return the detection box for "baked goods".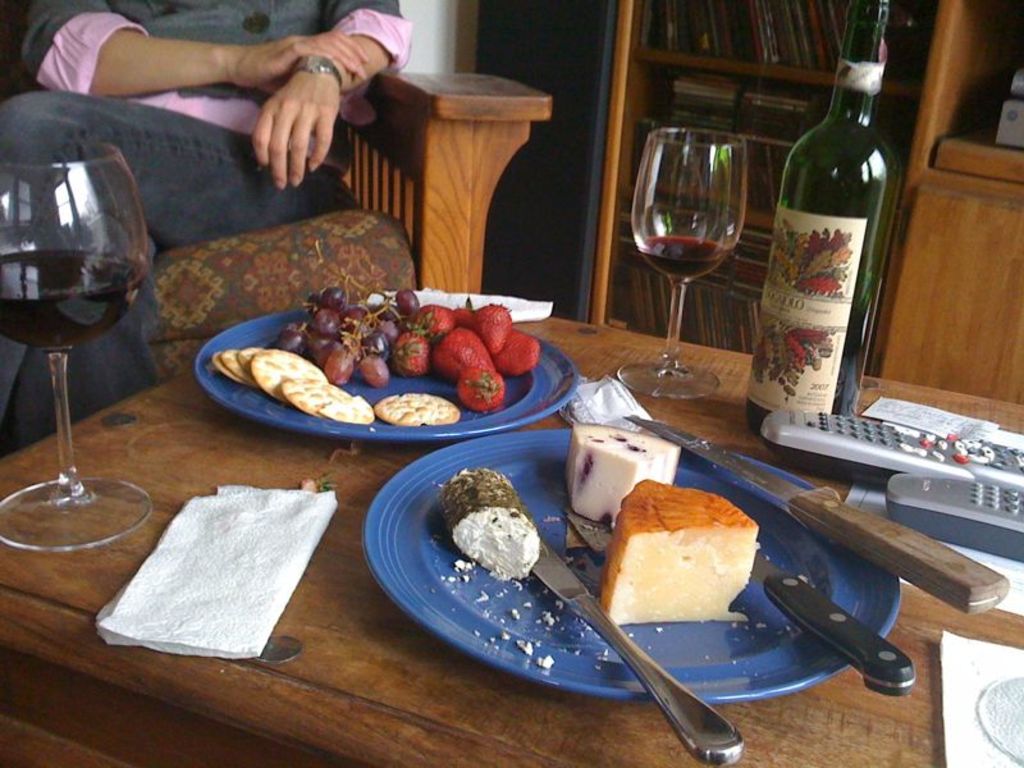
select_region(438, 467, 536, 585).
